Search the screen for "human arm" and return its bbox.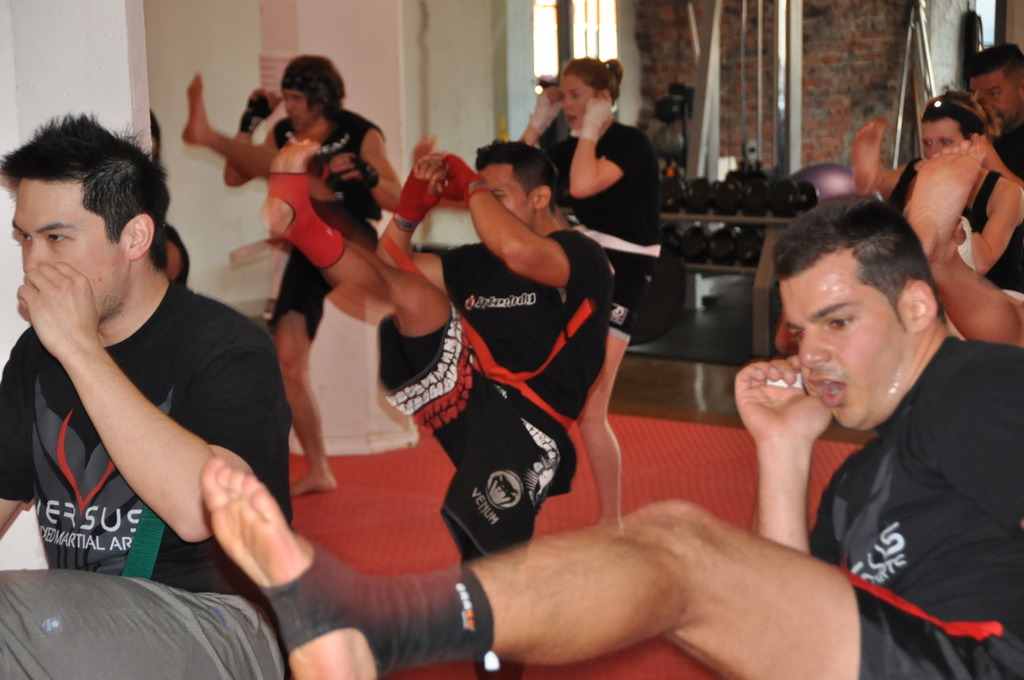
Found: l=562, t=89, r=655, b=199.
